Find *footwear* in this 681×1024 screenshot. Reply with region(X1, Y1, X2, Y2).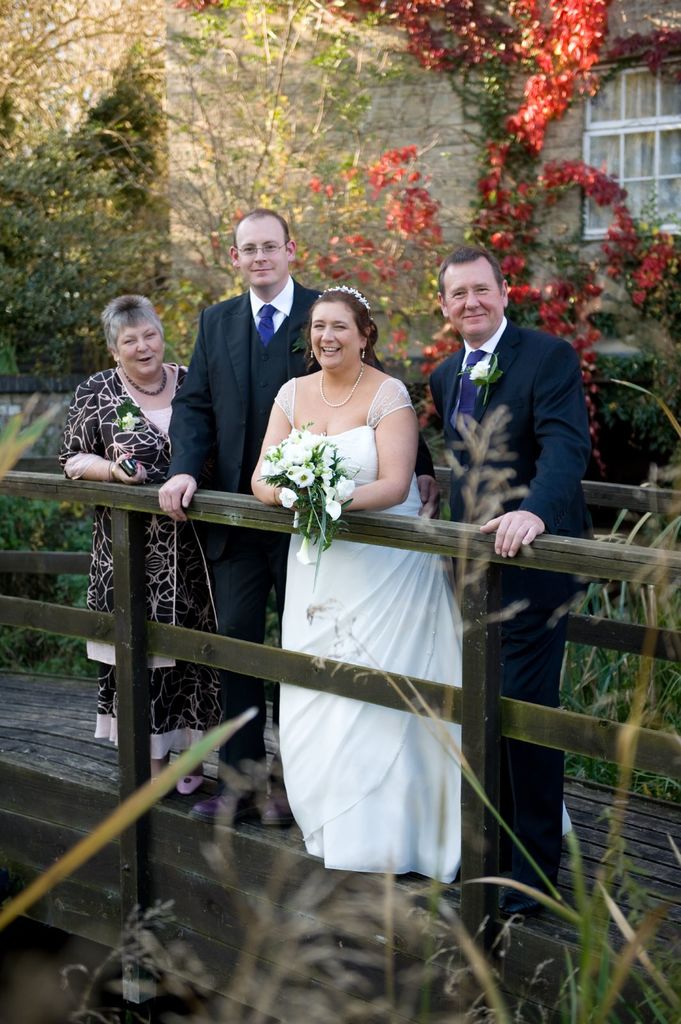
region(274, 760, 286, 796).
